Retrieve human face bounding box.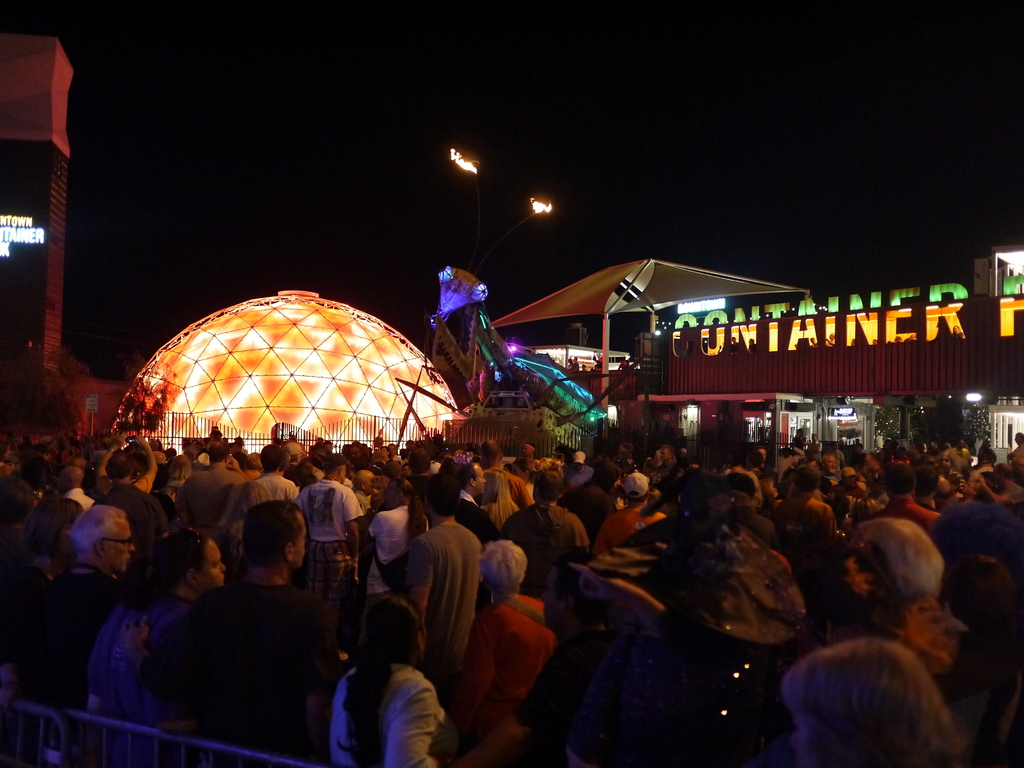
Bounding box: (101, 518, 137, 576).
